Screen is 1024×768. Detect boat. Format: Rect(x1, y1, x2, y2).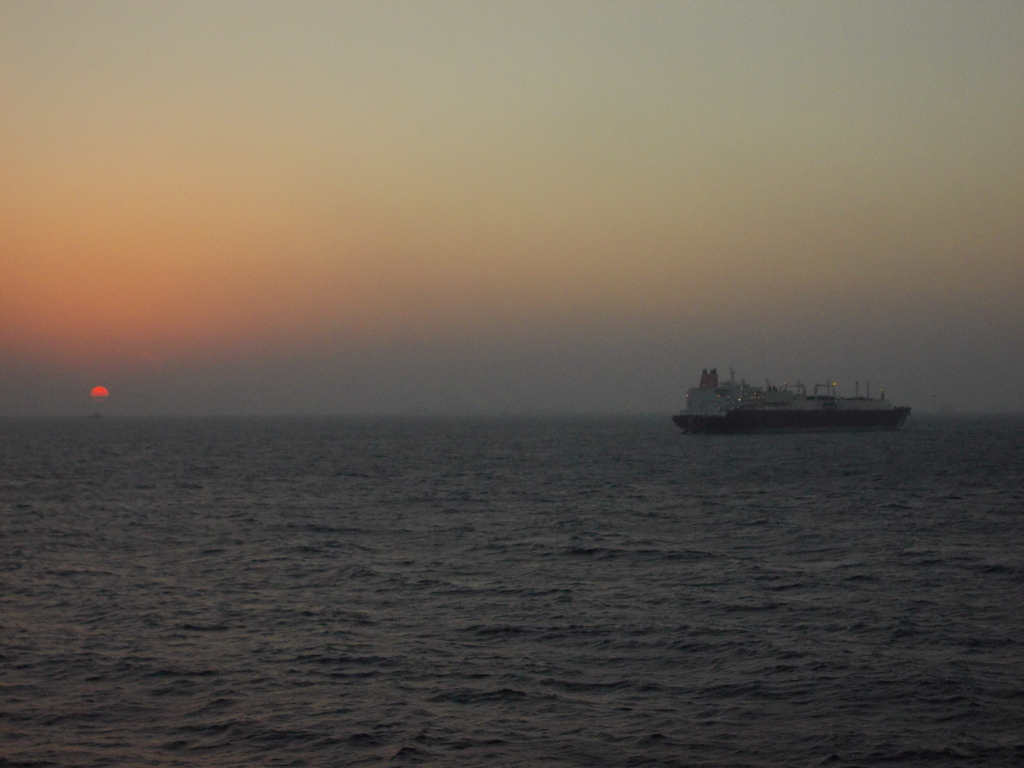
Rect(674, 350, 909, 435).
